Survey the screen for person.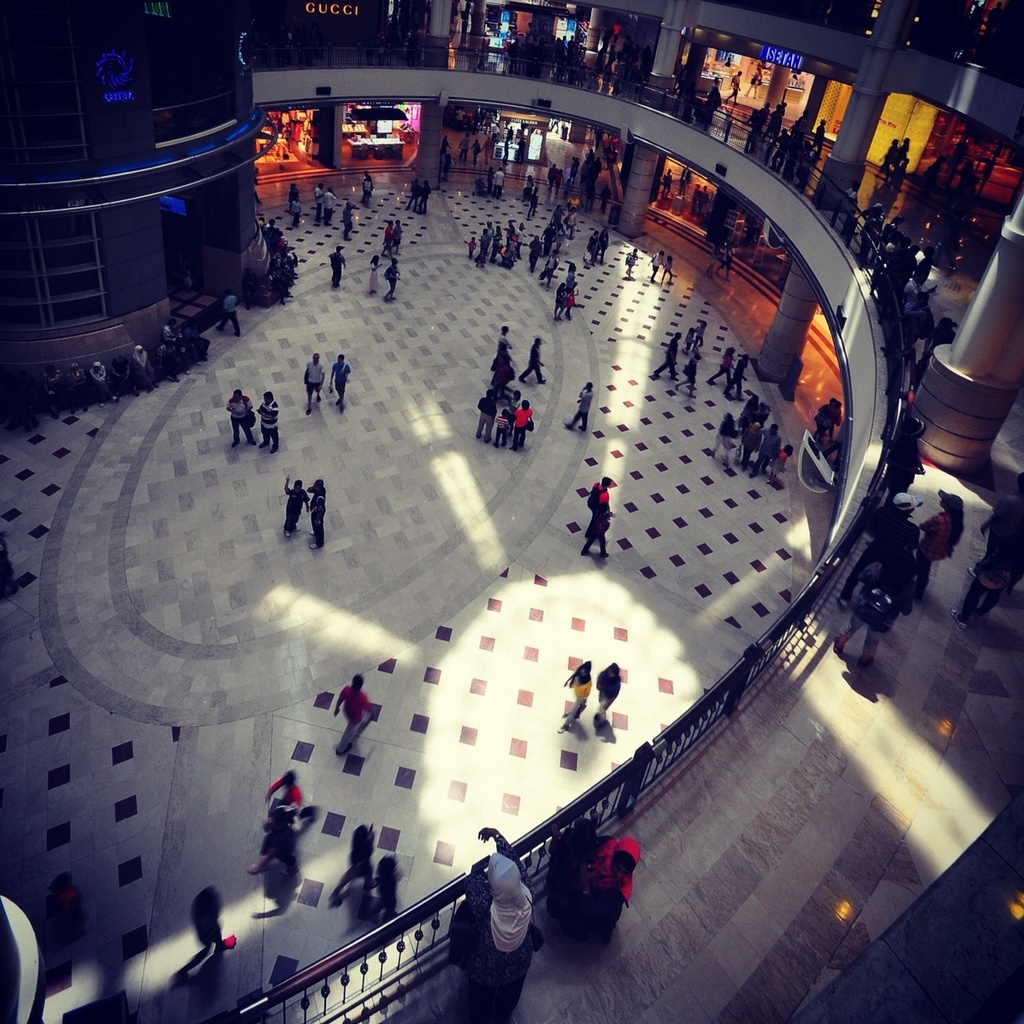
Survey found: Rect(309, 489, 324, 550).
